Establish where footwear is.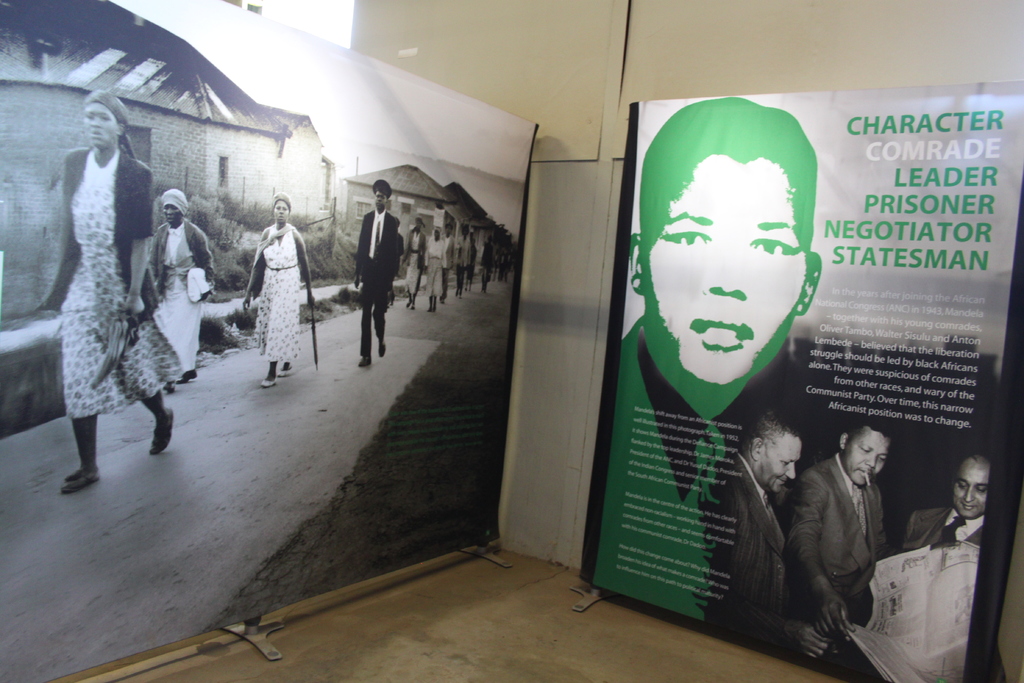
Established at l=356, t=349, r=373, b=368.
